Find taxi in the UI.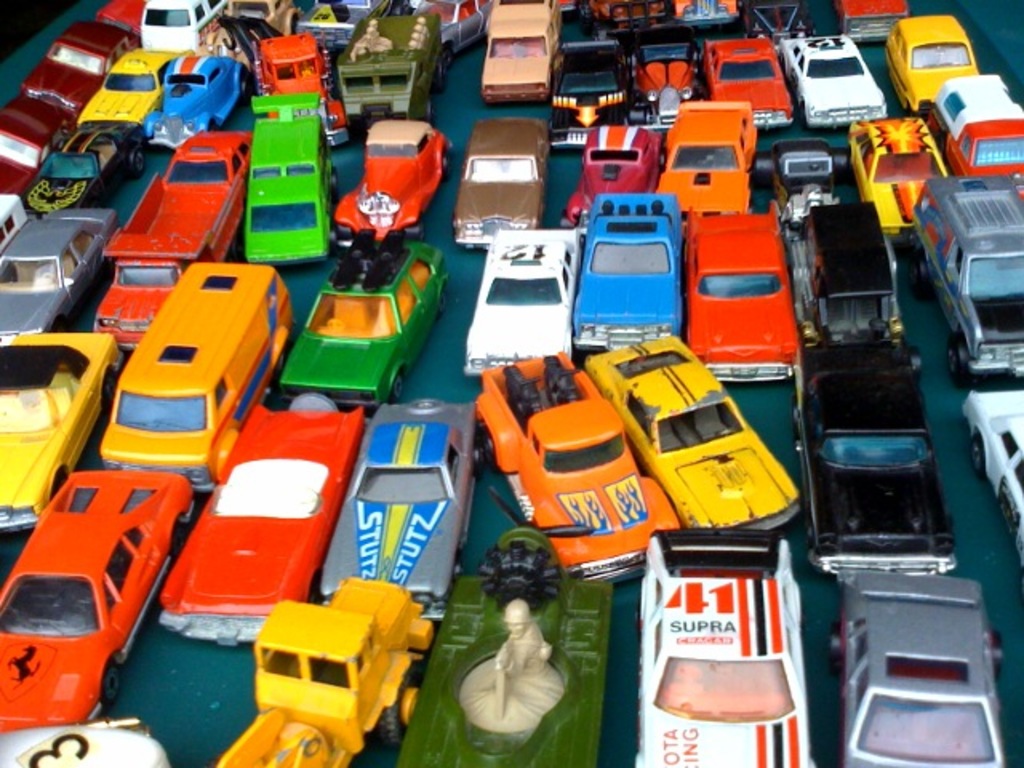
UI element at Rect(77, 51, 176, 123).
